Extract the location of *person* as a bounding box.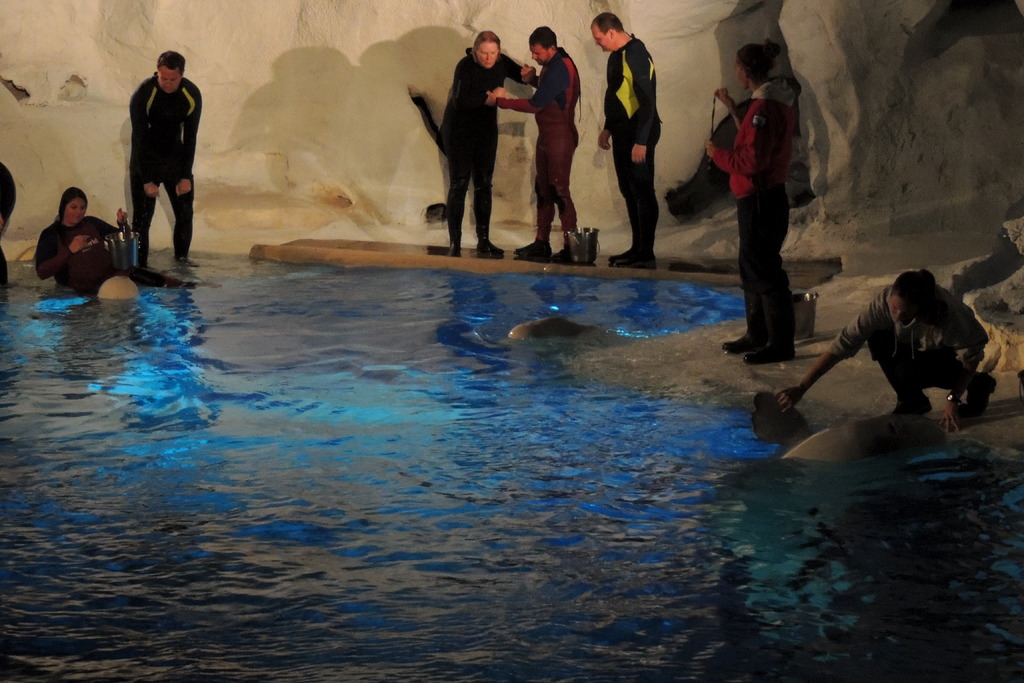
(590, 10, 661, 268).
